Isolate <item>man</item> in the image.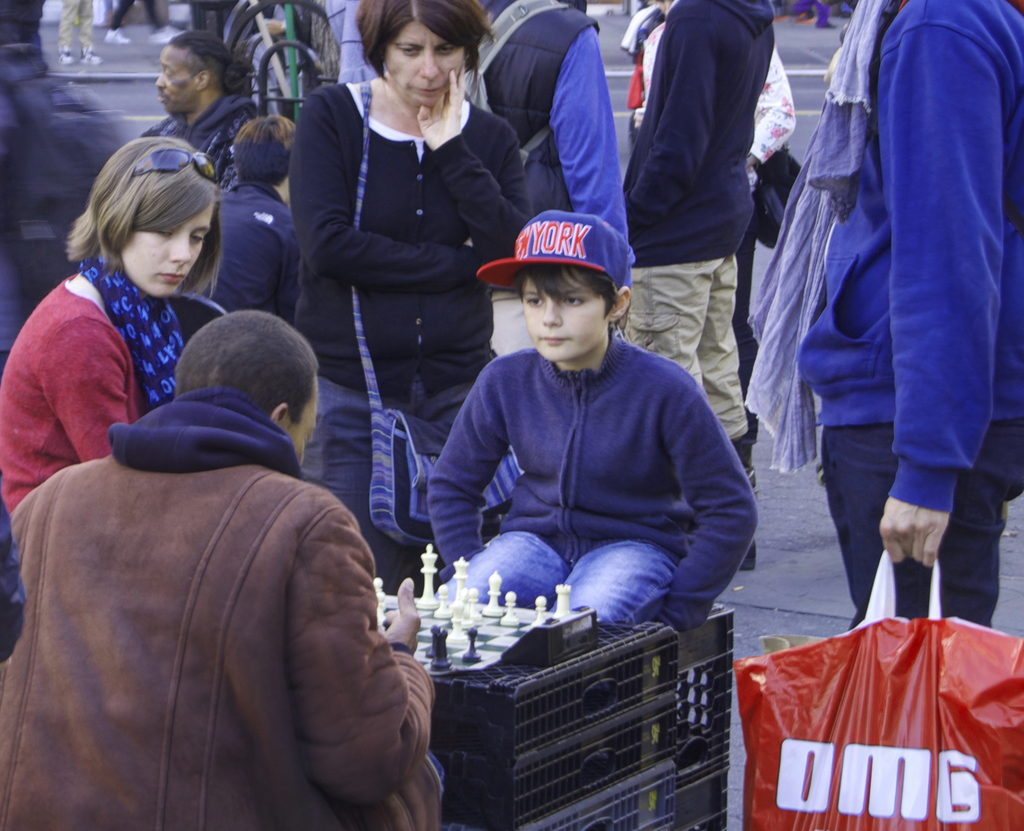
Isolated region: [x1=802, y1=0, x2=1023, y2=627].
